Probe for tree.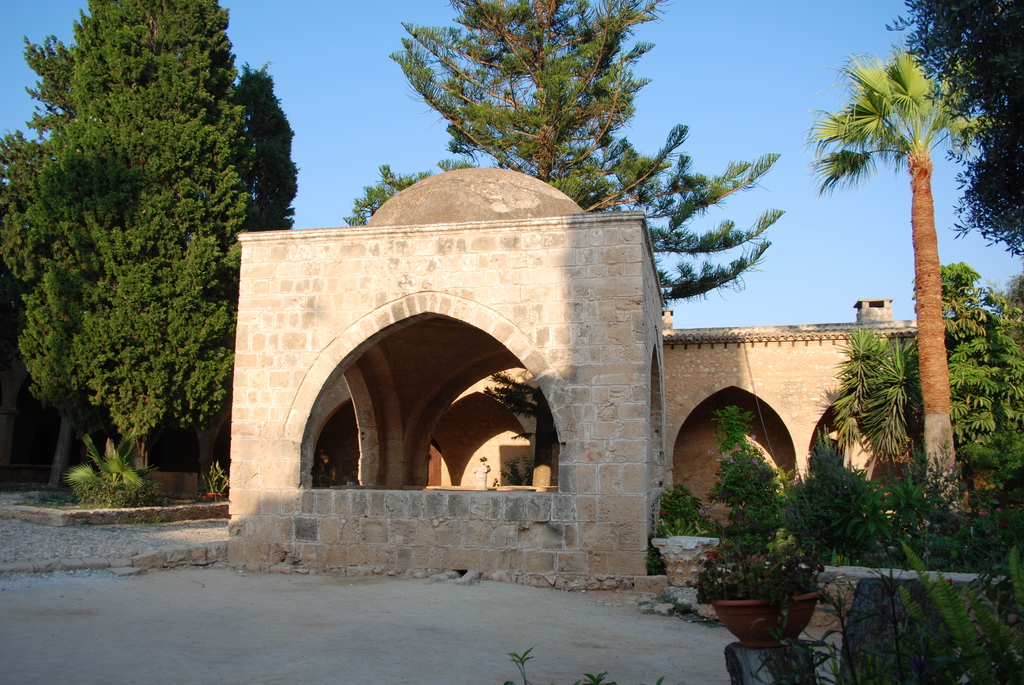
Probe result: <region>343, 161, 433, 230</region>.
